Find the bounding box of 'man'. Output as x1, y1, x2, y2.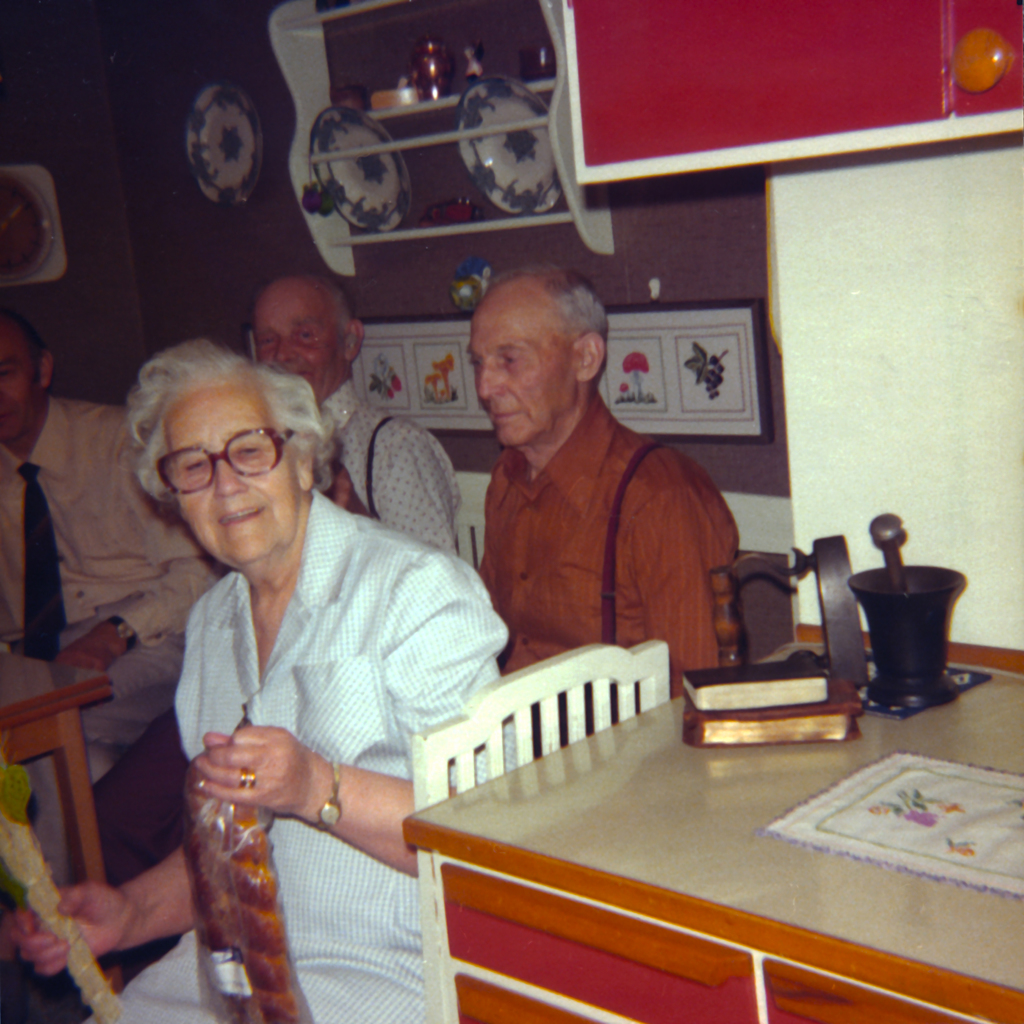
98, 269, 460, 883.
